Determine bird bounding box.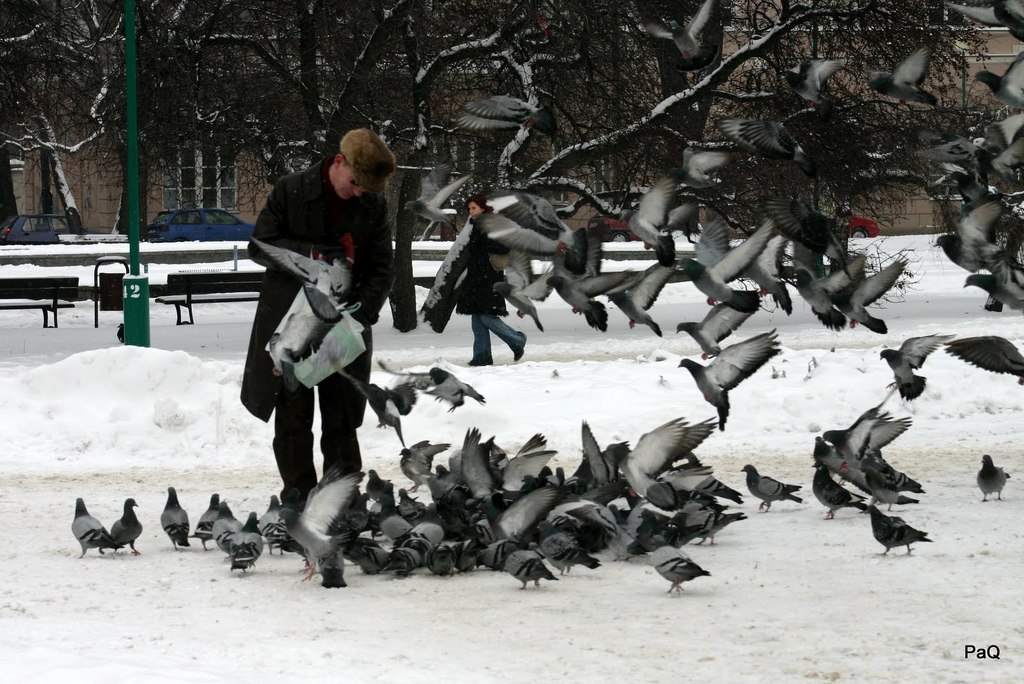
Determined: bbox=(823, 259, 900, 339).
